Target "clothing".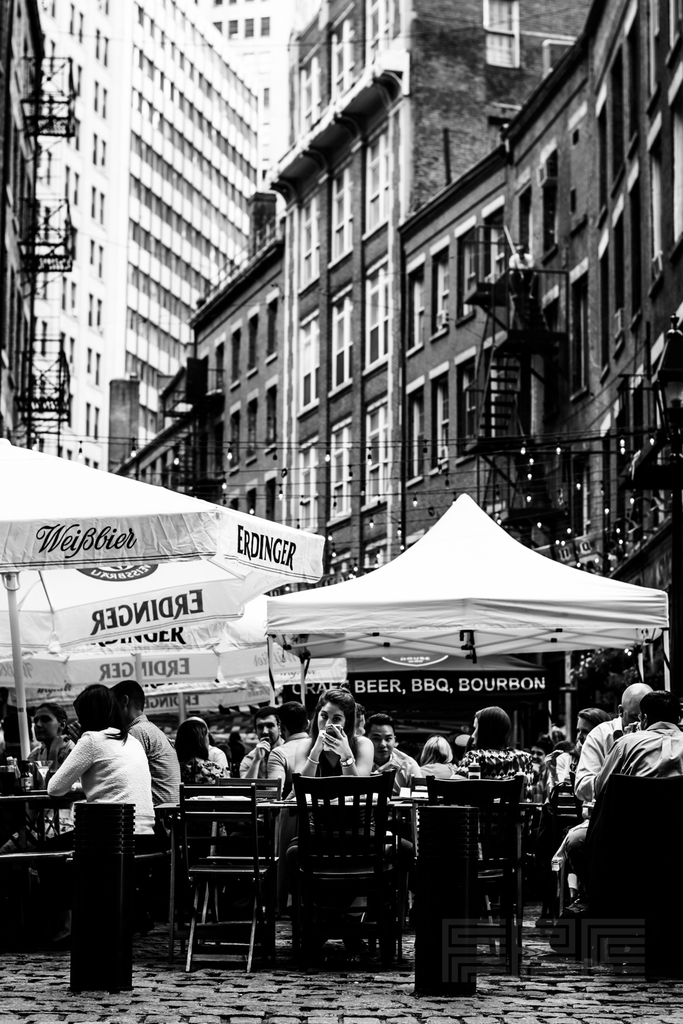
Target region: 449, 742, 542, 805.
